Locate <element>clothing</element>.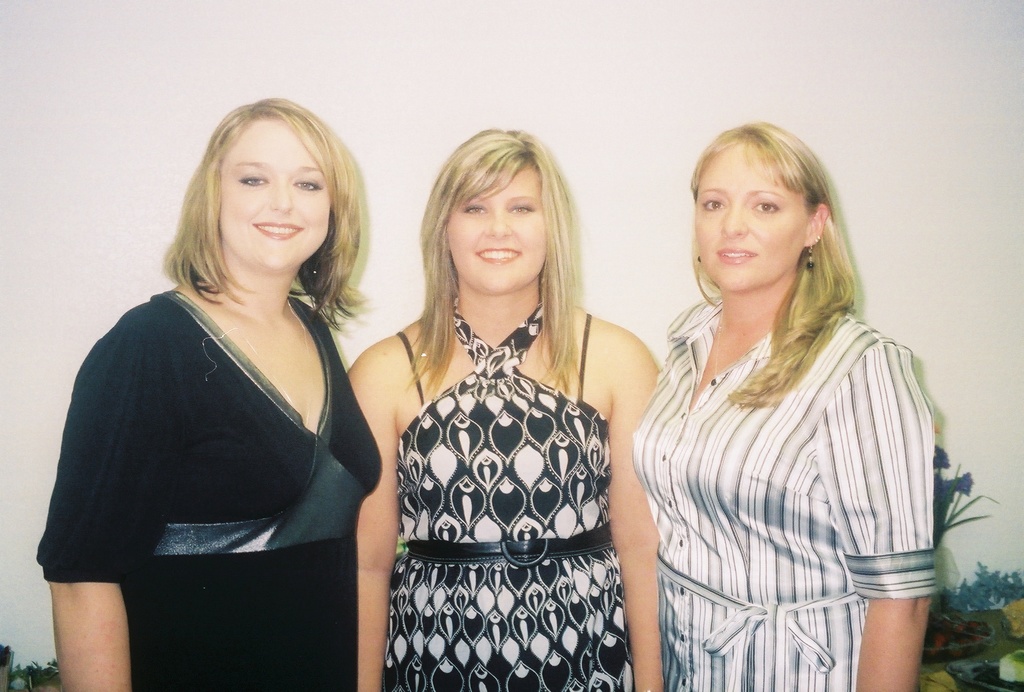
Bounding box: [left=631, top=268, right=952, bottom=666].
